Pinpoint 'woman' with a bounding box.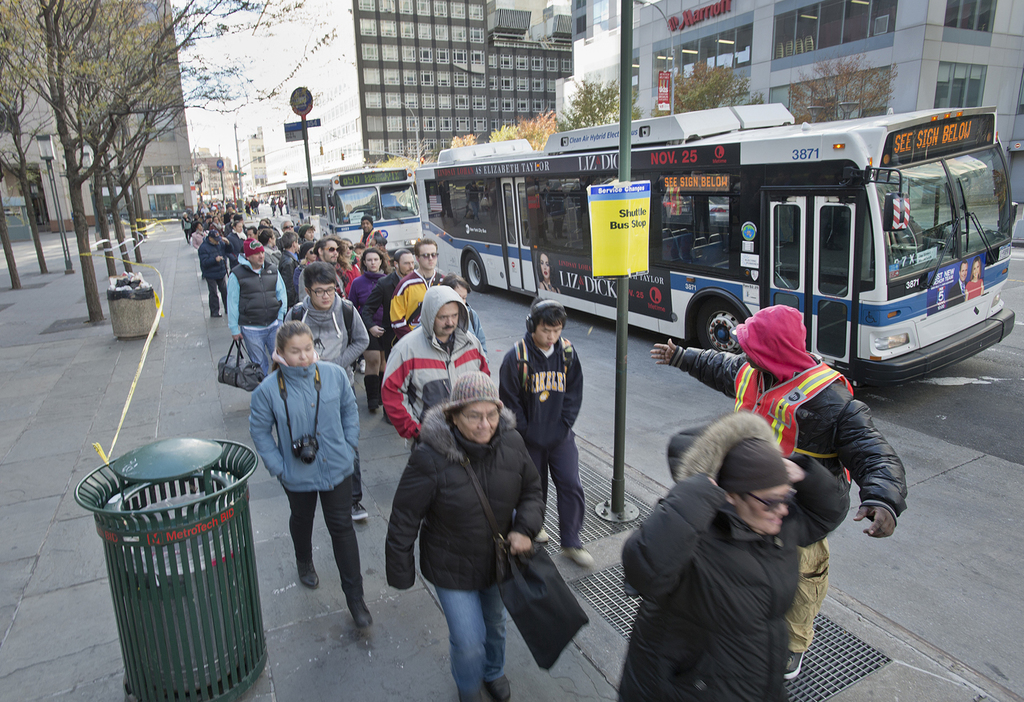
{"left": 535, "top": 251, "right": 560, "bottom": 295}.
